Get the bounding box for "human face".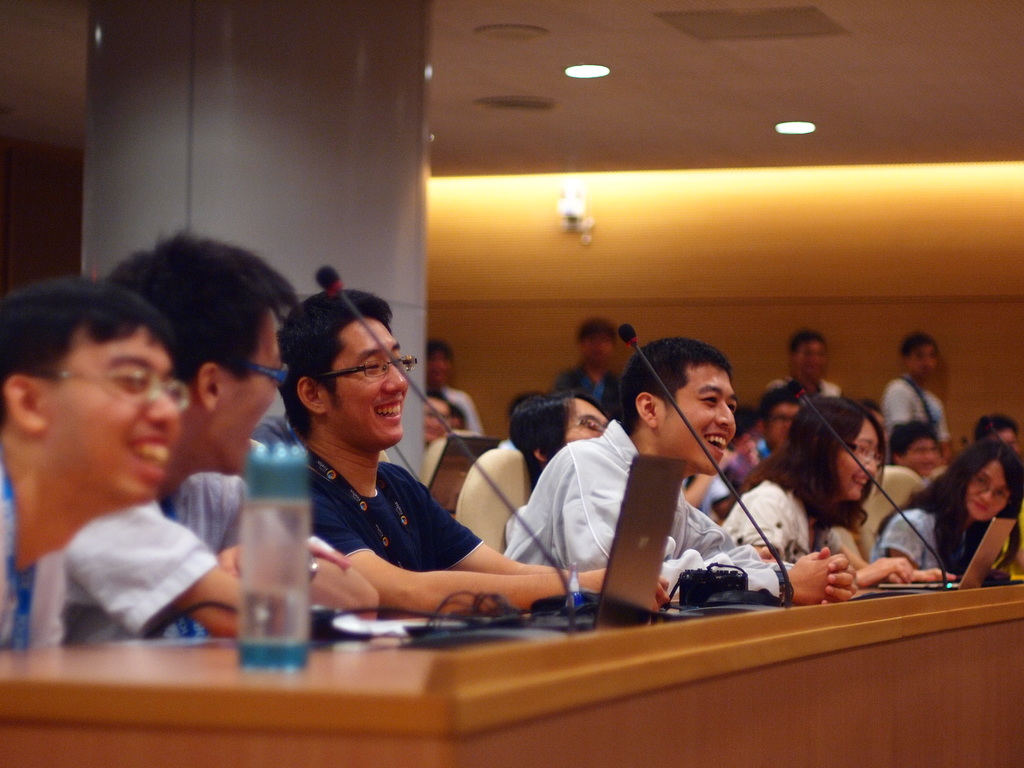
[left=804, top=342, right=828, bottom=383].
